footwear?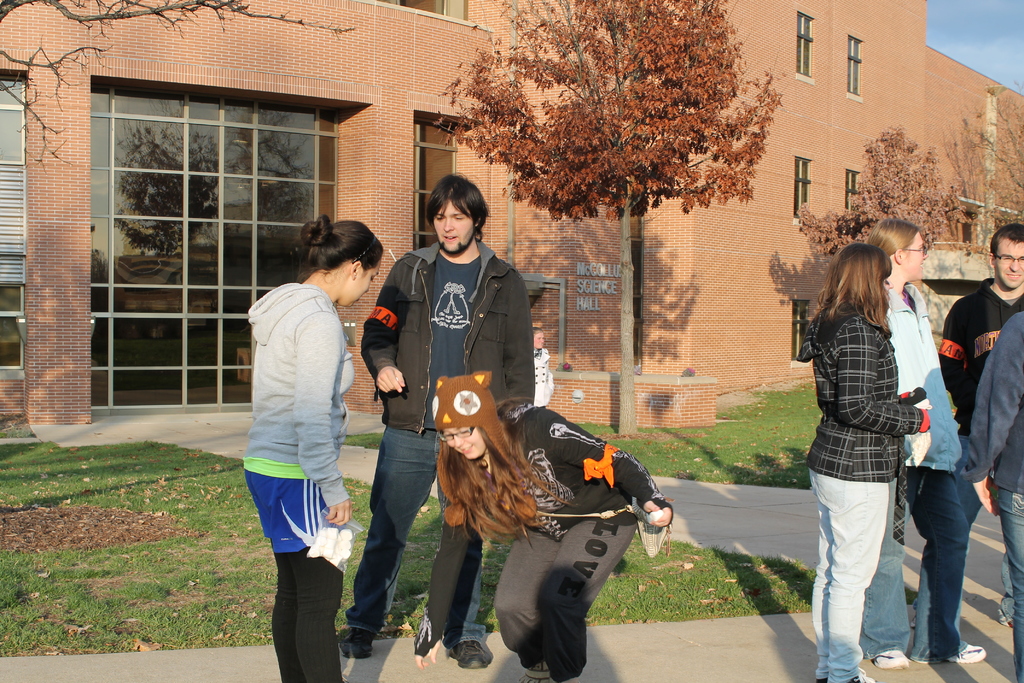
rect(868, 649, 904, 666)
